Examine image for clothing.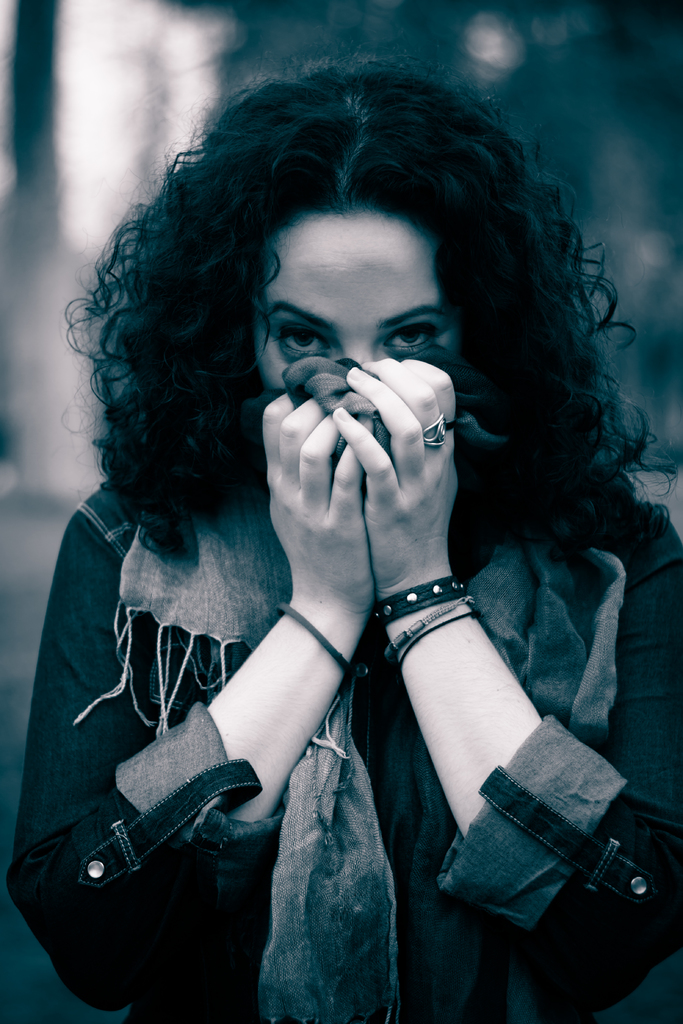
Examination result: l=31, t=239, r=632, b=1023.
